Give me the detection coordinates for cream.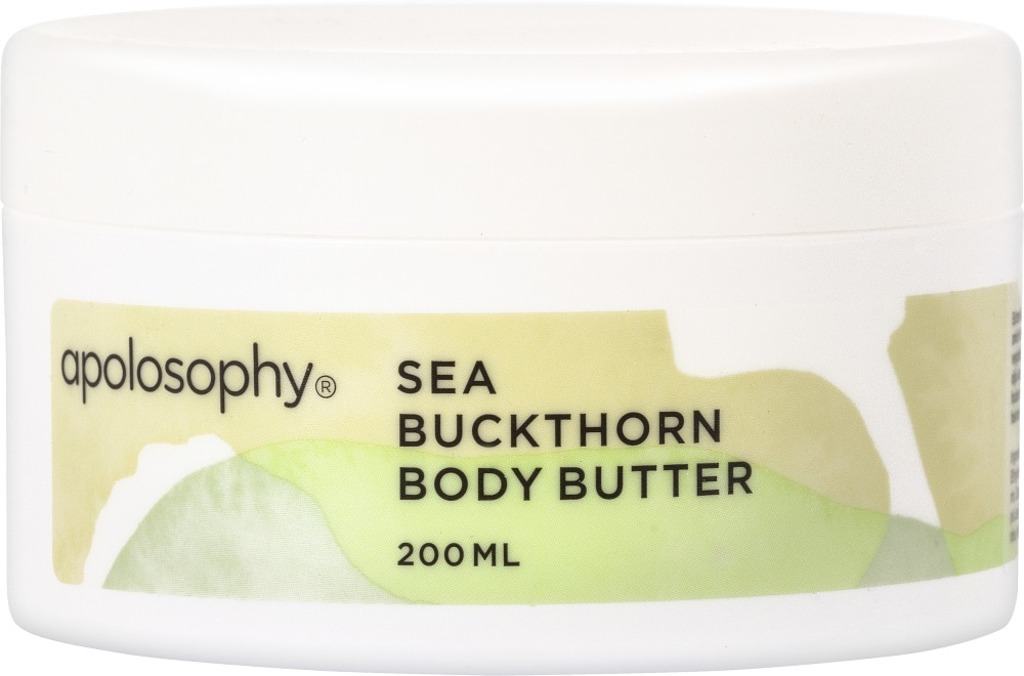
crop(109, 66, 1018, 647).
